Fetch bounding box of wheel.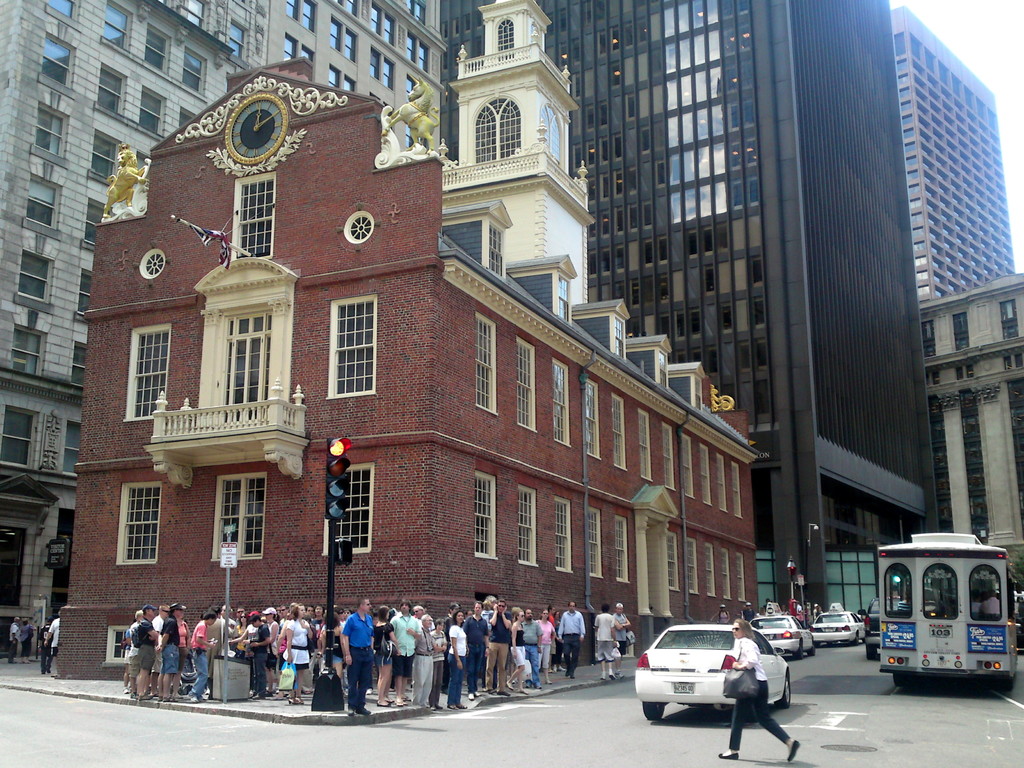
Bbox: 776 673 792 709.
